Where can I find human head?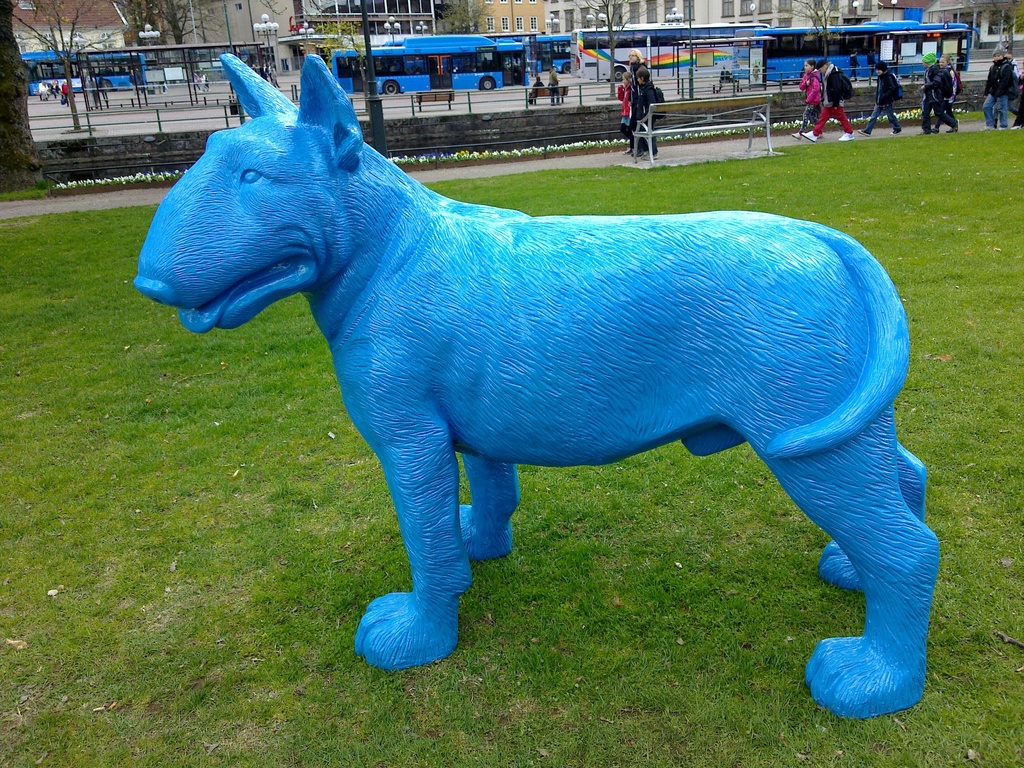
You can find it at [990, 49, 1005, 60].
